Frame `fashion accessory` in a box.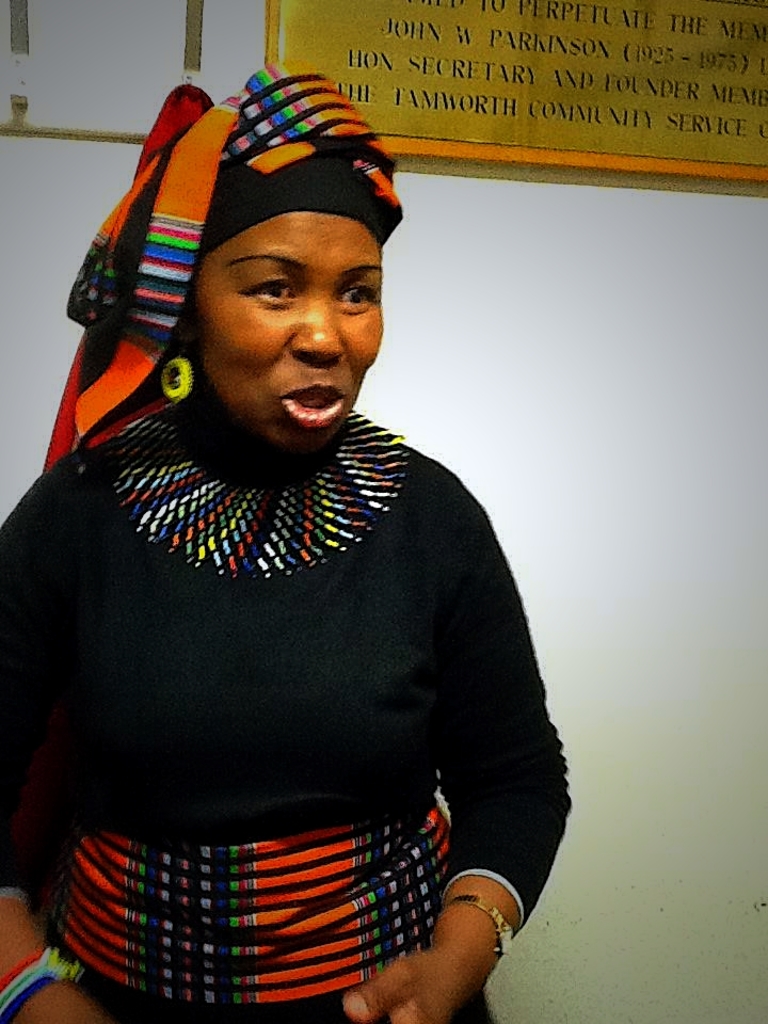
(0,944,75,1023).
